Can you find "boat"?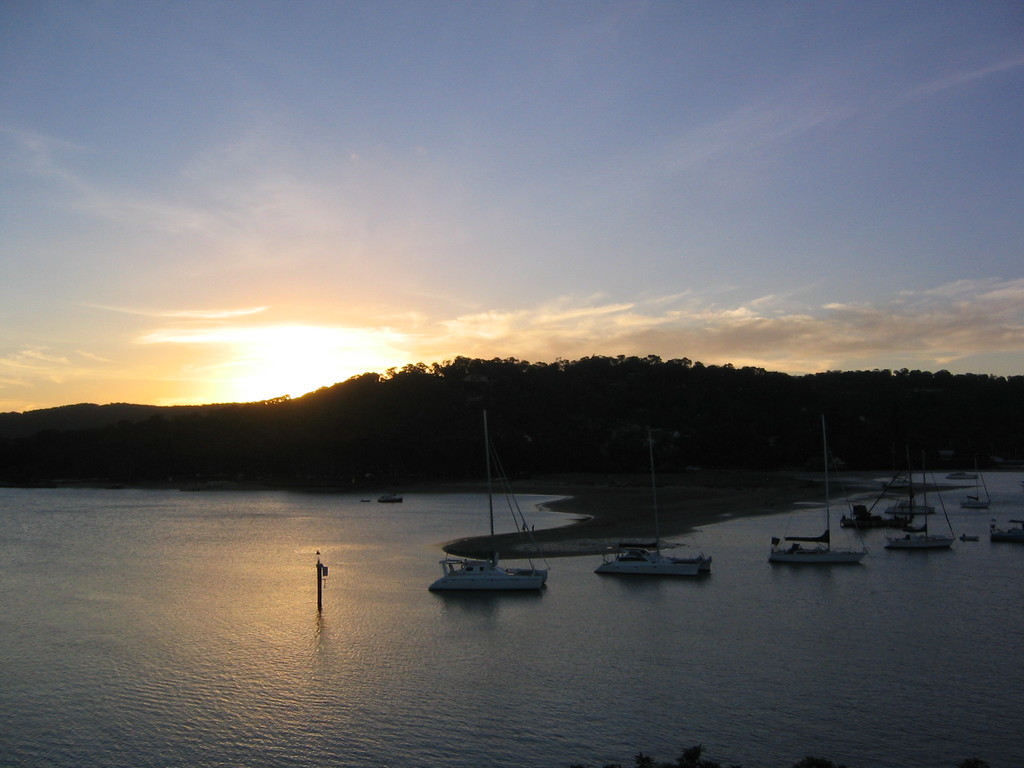
Yes, bounding box: rect(767, 414, 870, 567).
